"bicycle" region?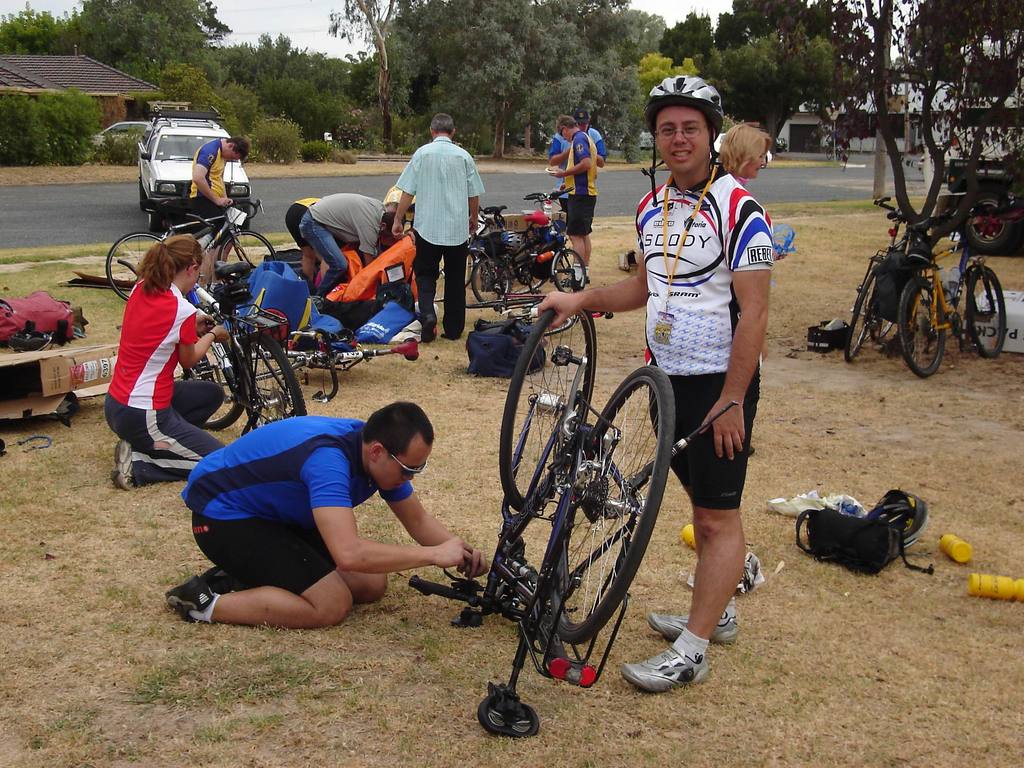
pyautogui.locateOnScreen(900, 201, 1011, 380)
